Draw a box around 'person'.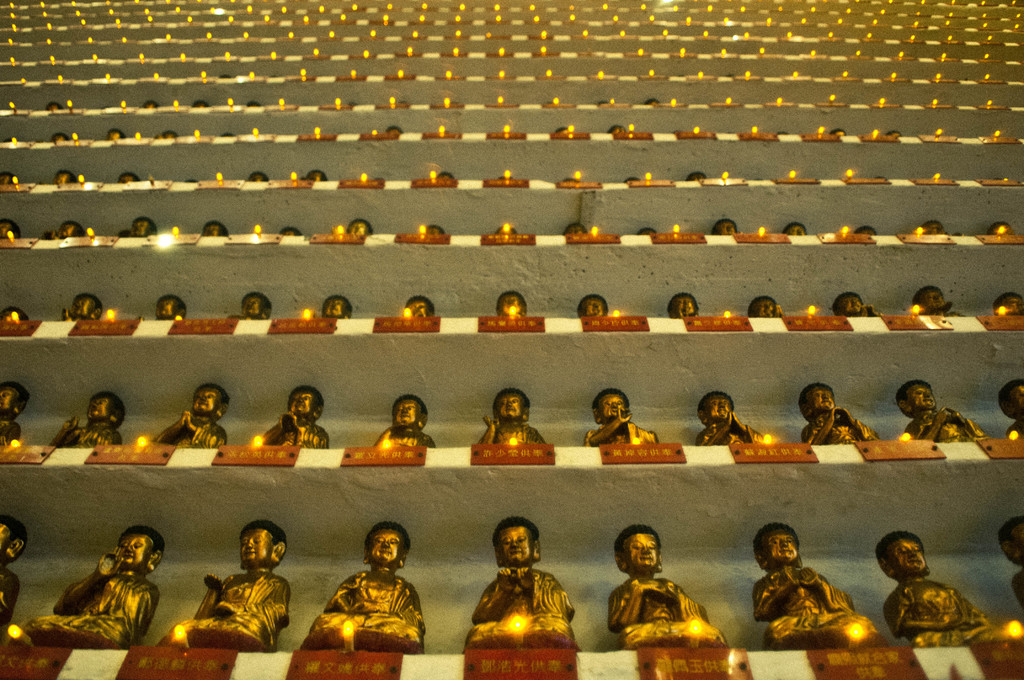
l=998, t=518, r=1023, b=610.
